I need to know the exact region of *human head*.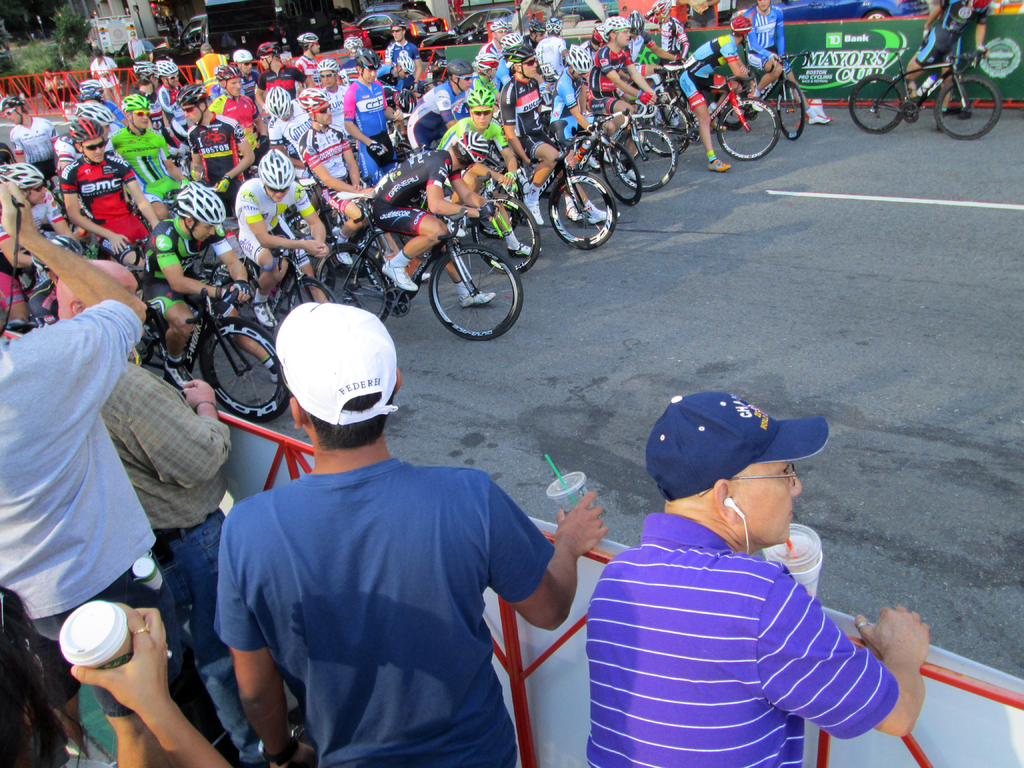
Region: 505,43,538,80.
